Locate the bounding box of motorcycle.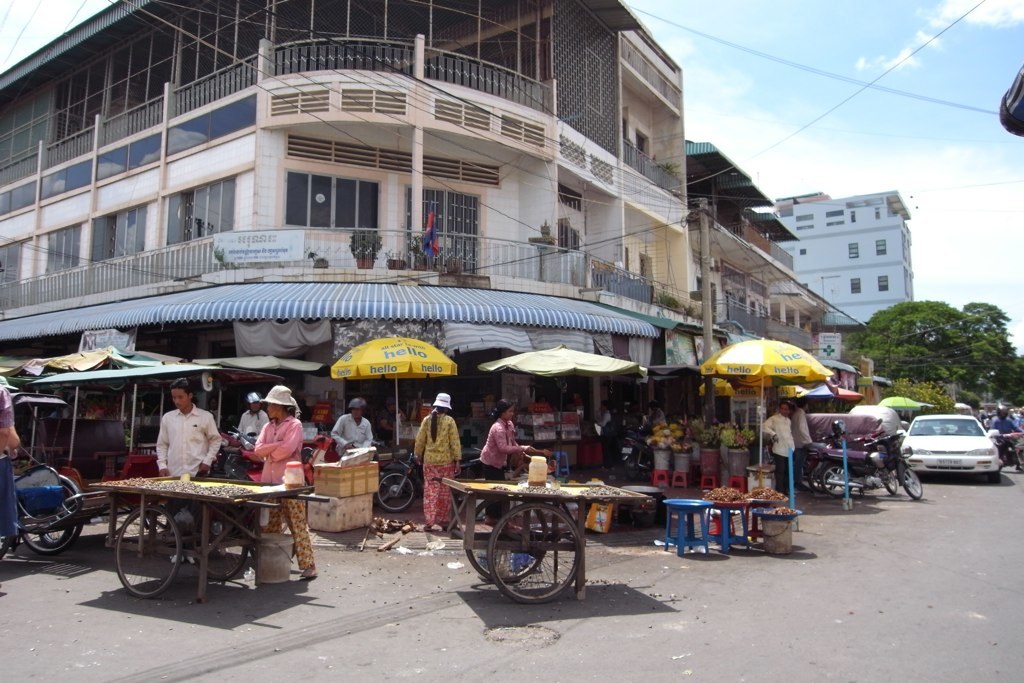
Bounding box: <box>821,417,929,504</box>.
